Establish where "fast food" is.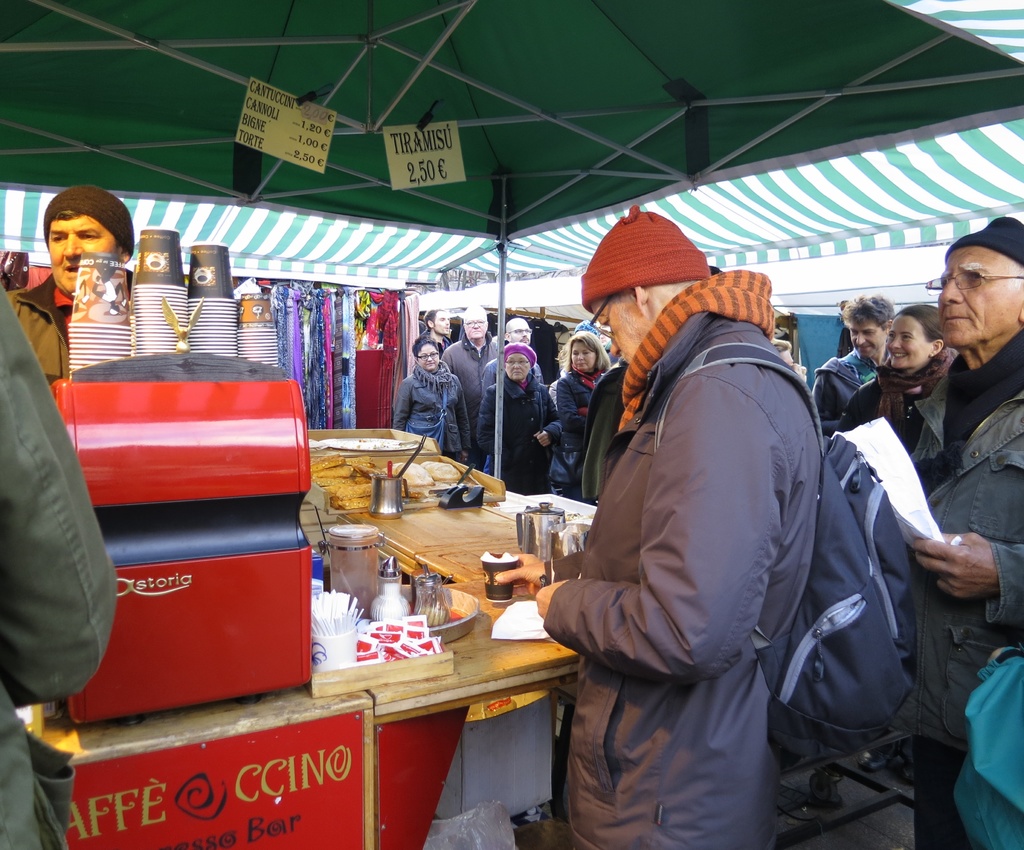
Established at {"left": 387, "top": 461, "right": 433, "bottom": 496}.
